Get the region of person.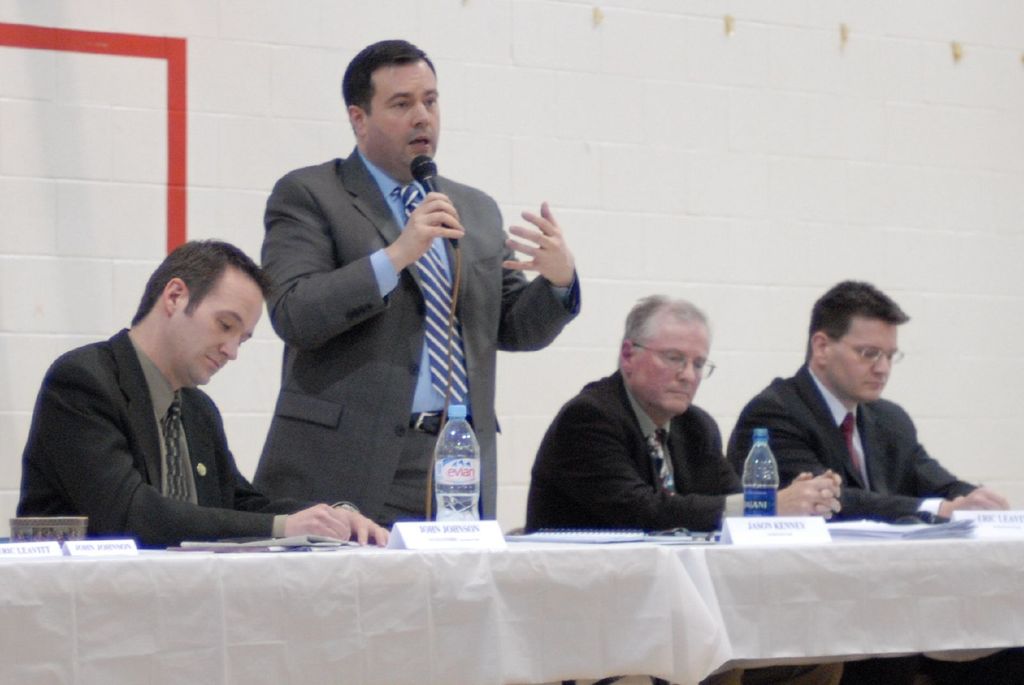
region(13, 235, 392, 549).
